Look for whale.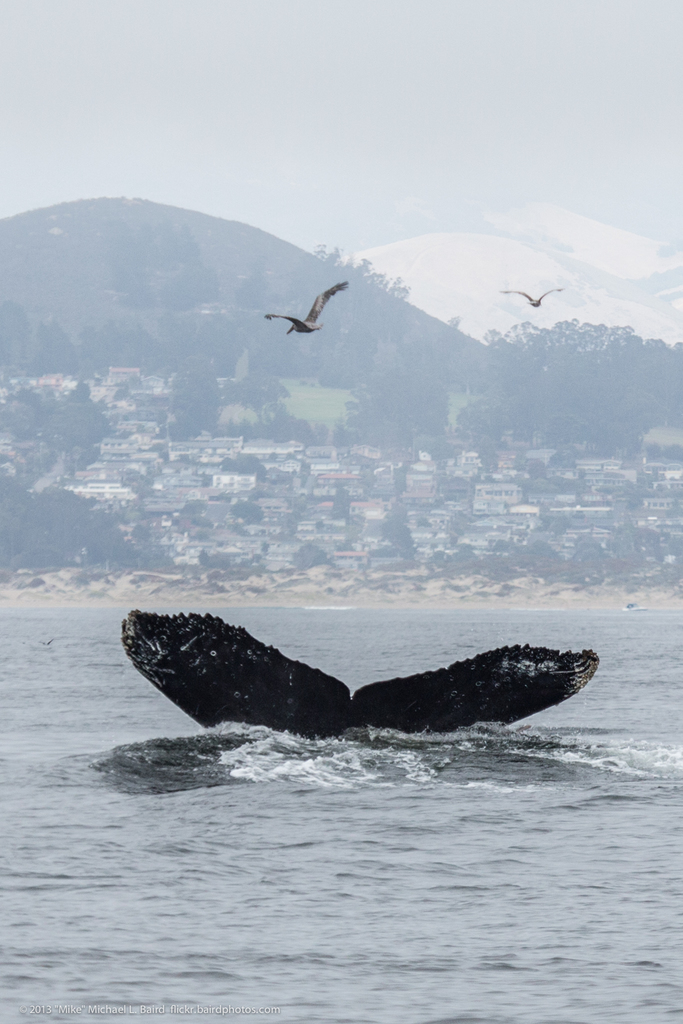
Found: 120, 602, 597, 740.
